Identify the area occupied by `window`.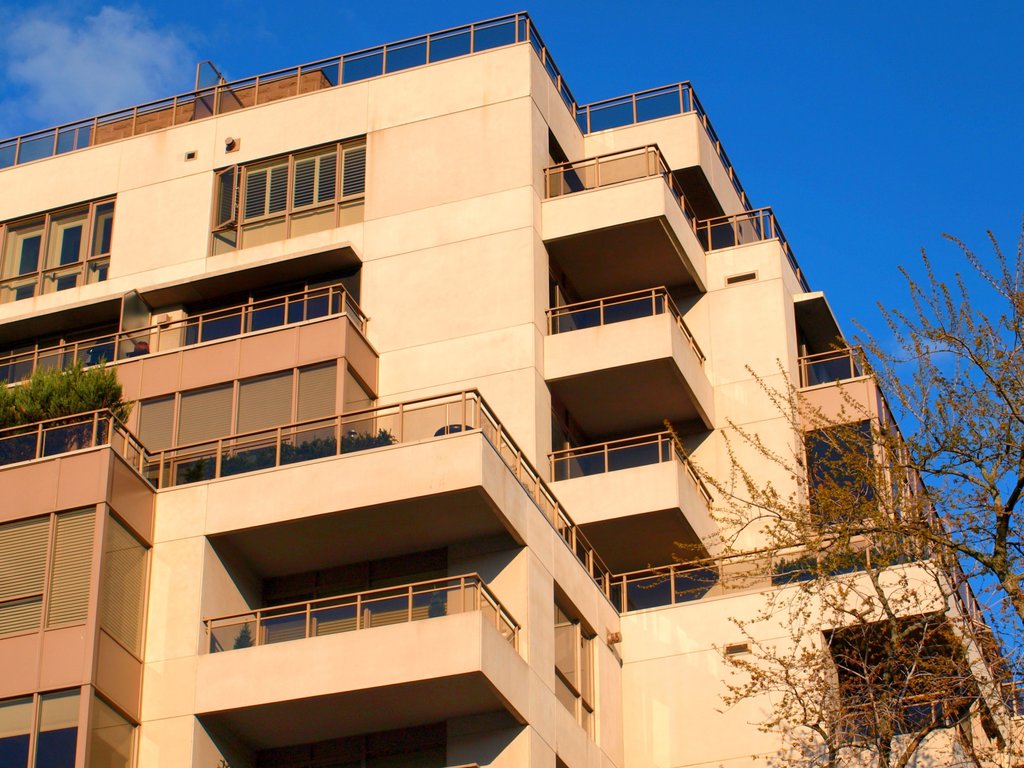
Area: (54, 216, 88, 288).
